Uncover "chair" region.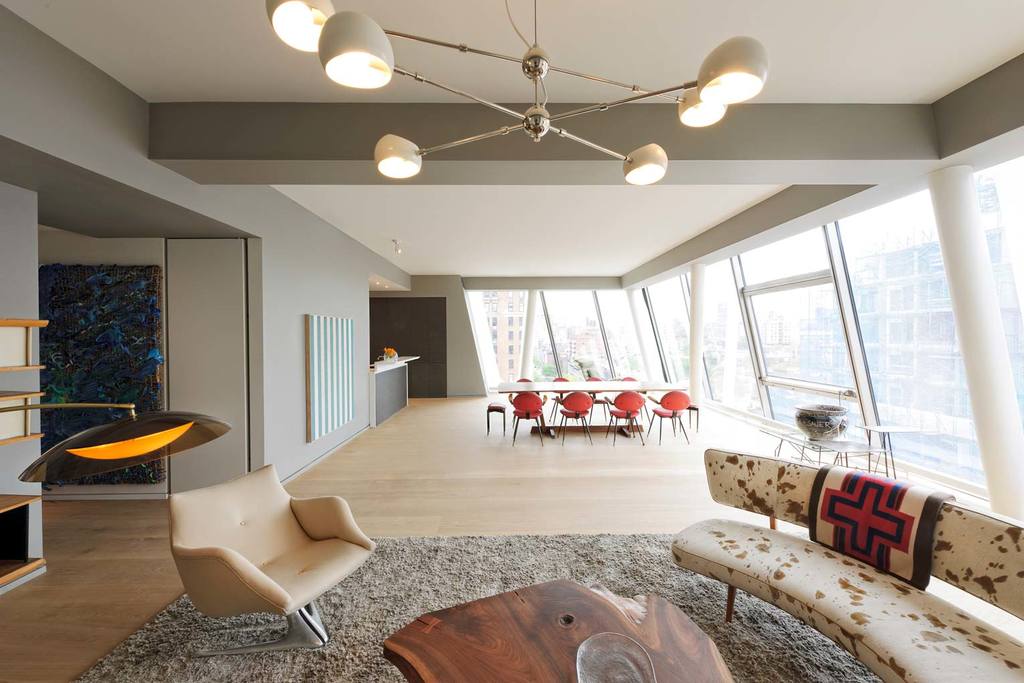
Uncovered: bbox=[548, 374, 577, 421].
